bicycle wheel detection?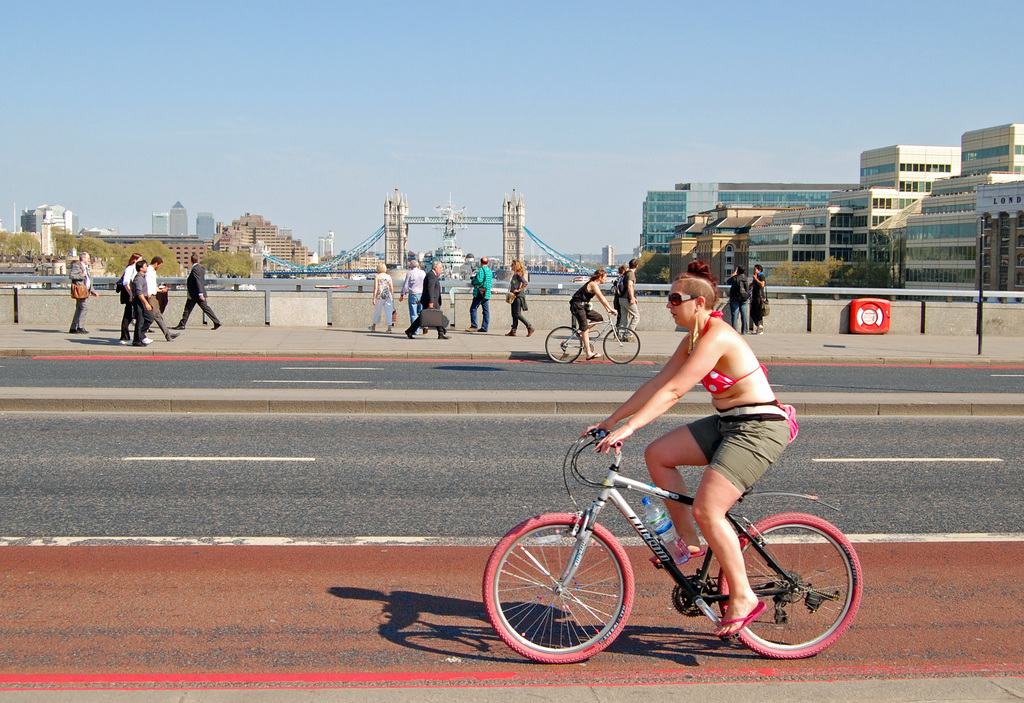
602, 326, 642, 363
